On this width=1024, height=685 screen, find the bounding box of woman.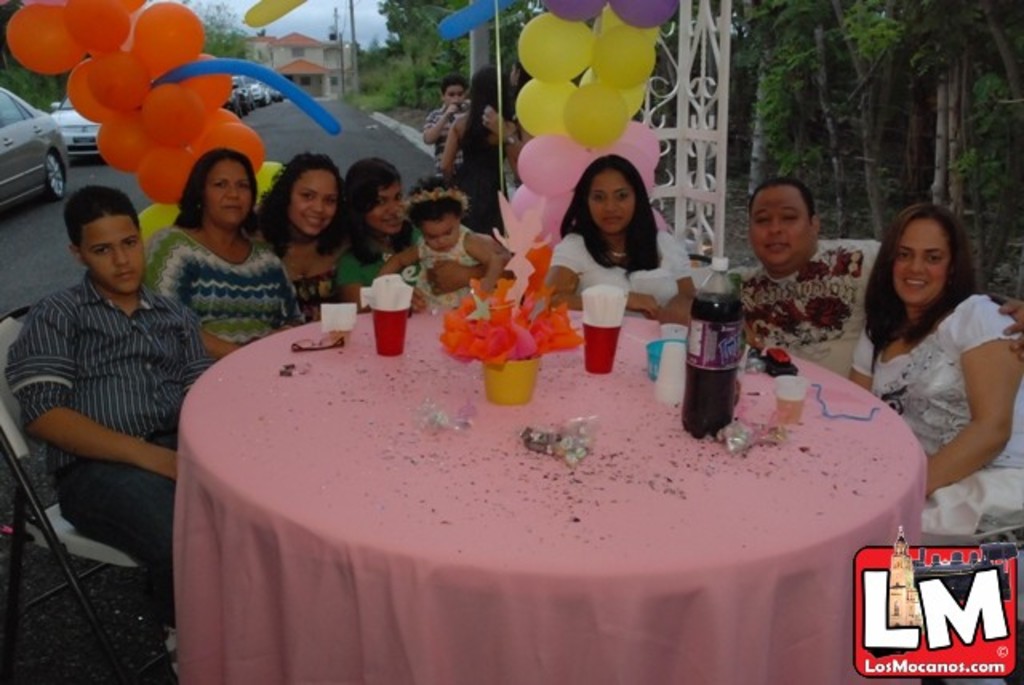
Bounding box: (330,155,421,310).
